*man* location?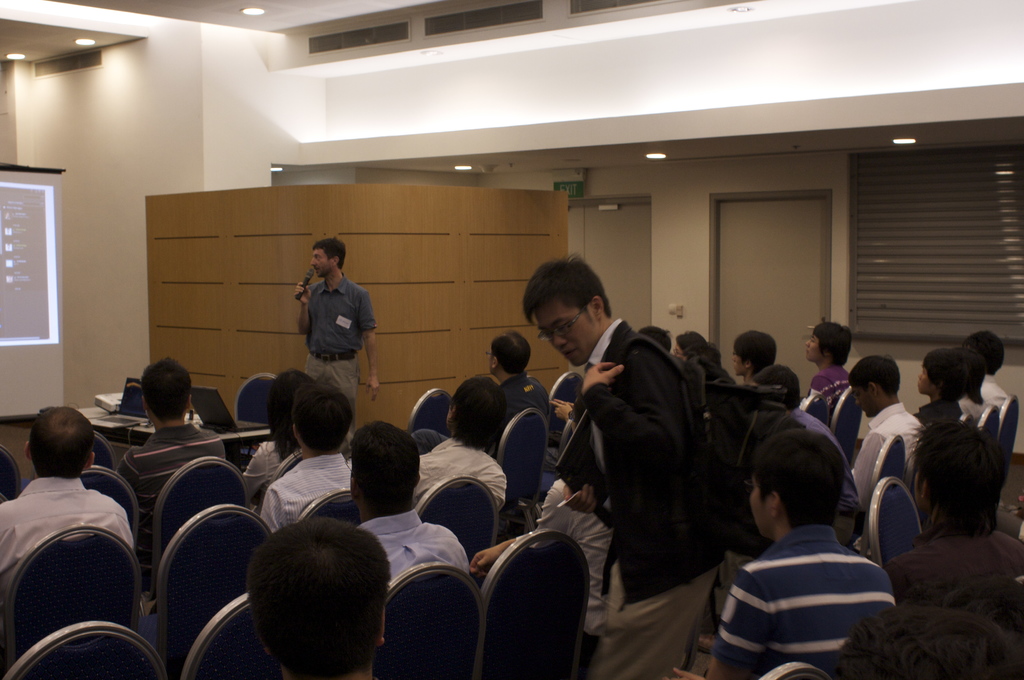
box=[516, 259, 746, 679]
